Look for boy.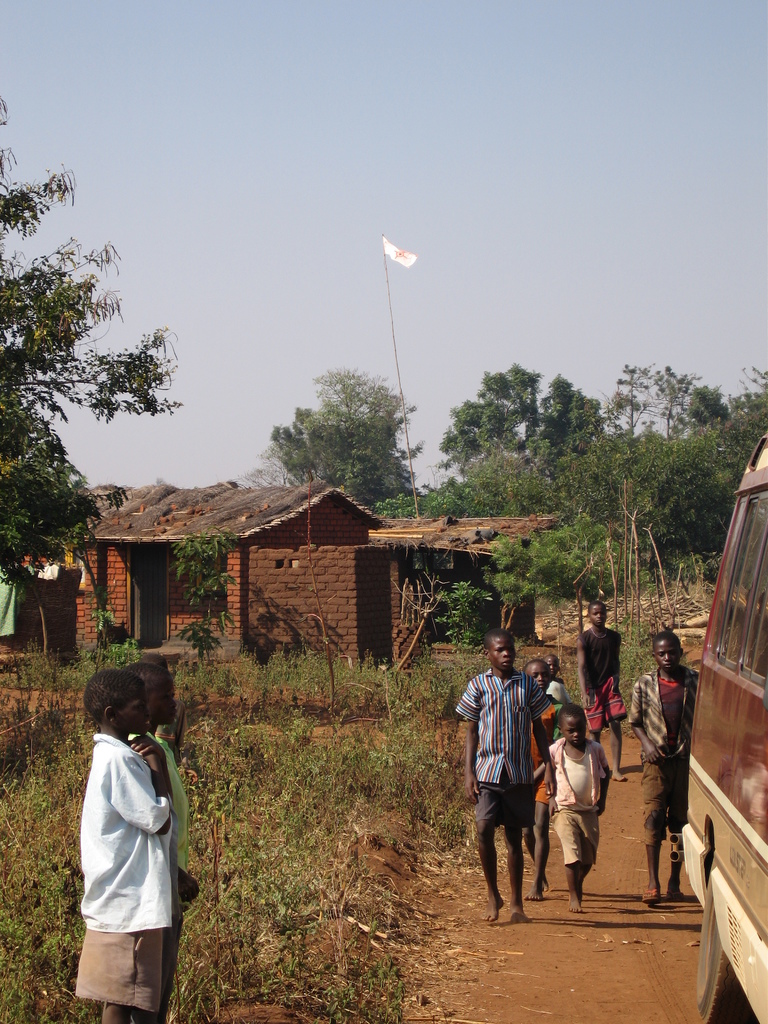
Found: region(65, 669, 180, 1023).
